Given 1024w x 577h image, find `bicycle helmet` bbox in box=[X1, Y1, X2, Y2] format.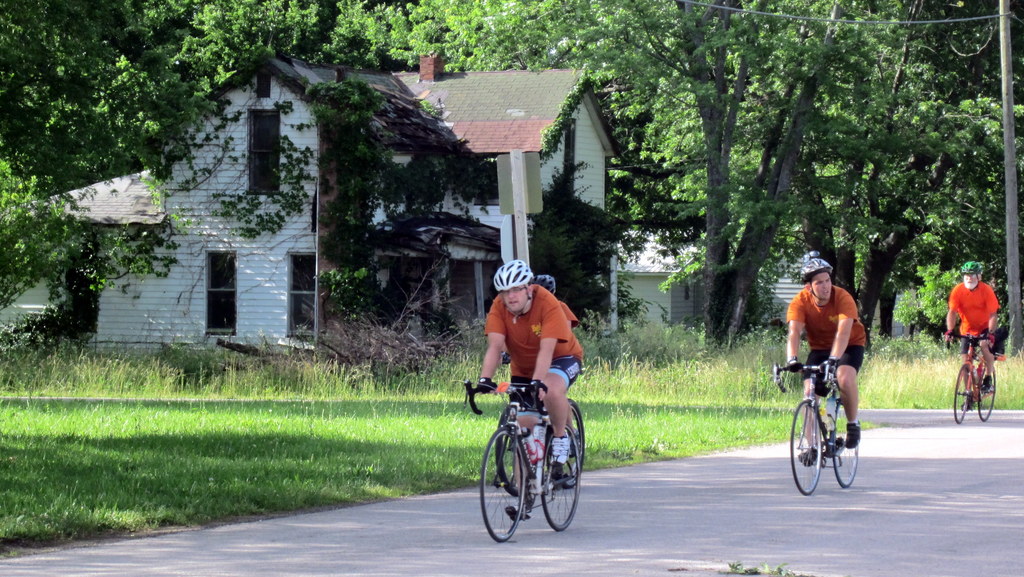
box=[960, 261, 981, 274].
